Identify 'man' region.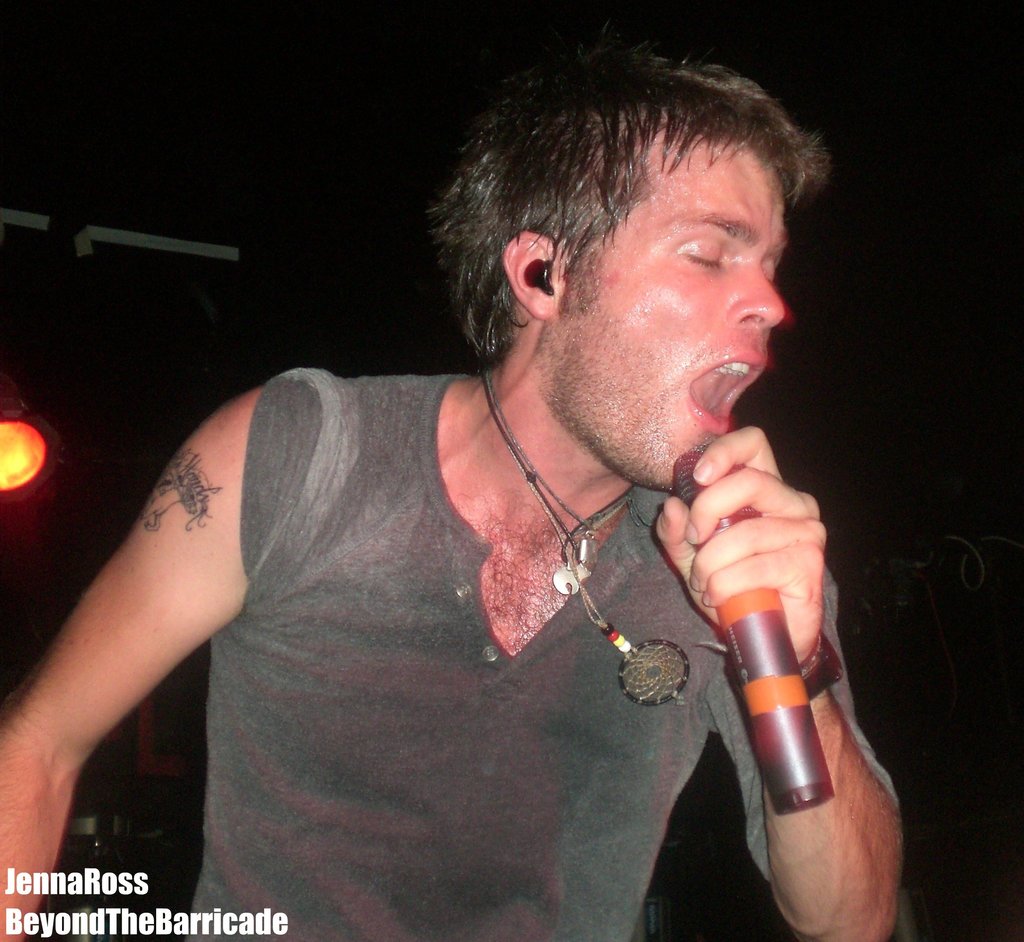
Region: <box>54,52,944,941</box>.
